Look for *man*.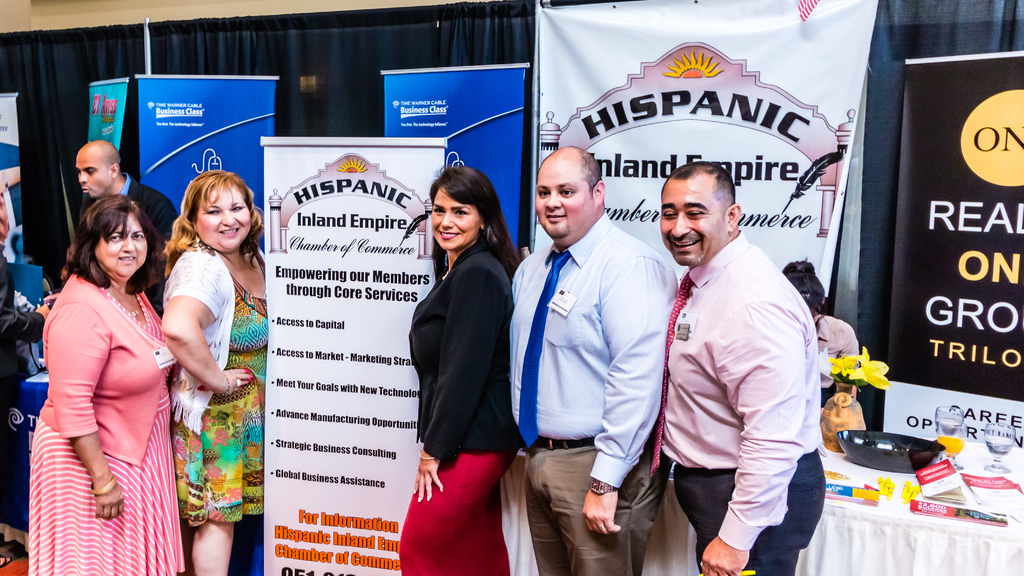
Found: (493, 143, 684, 575).
